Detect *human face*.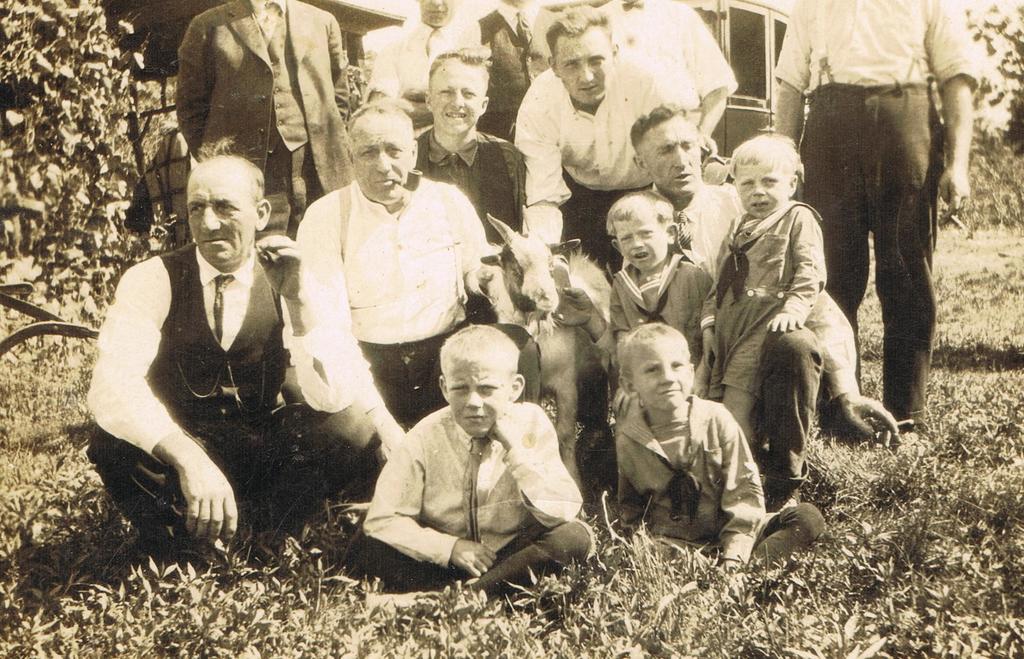
Detected at Rect(742, 157, 791, 215).
